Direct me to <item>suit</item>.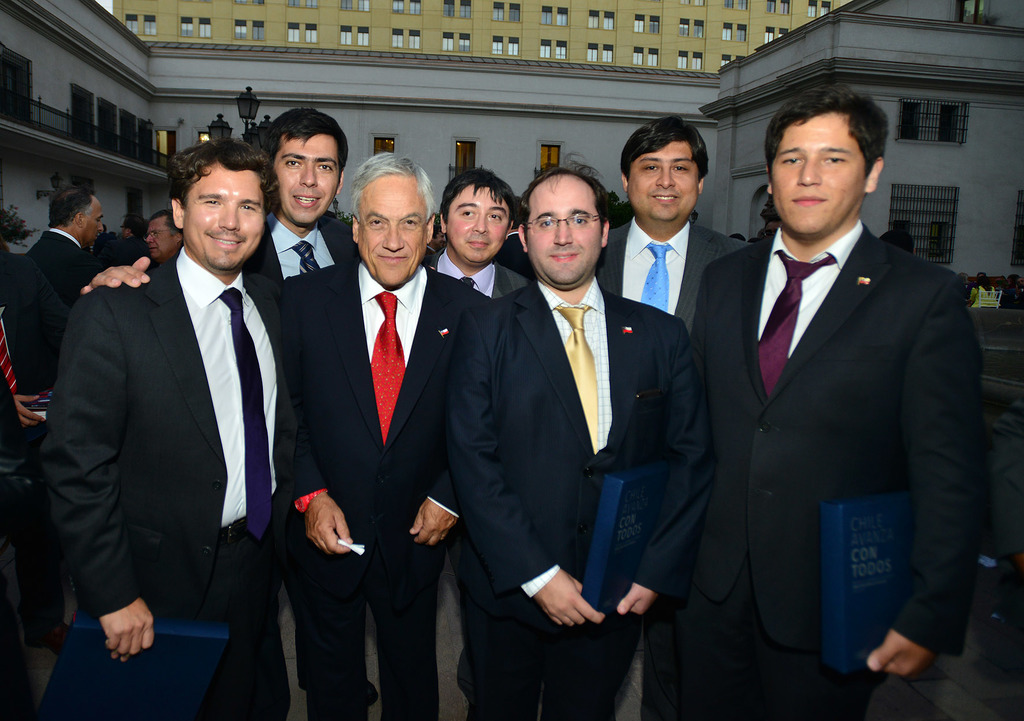
Direction: (39, 245, 295, 720).
